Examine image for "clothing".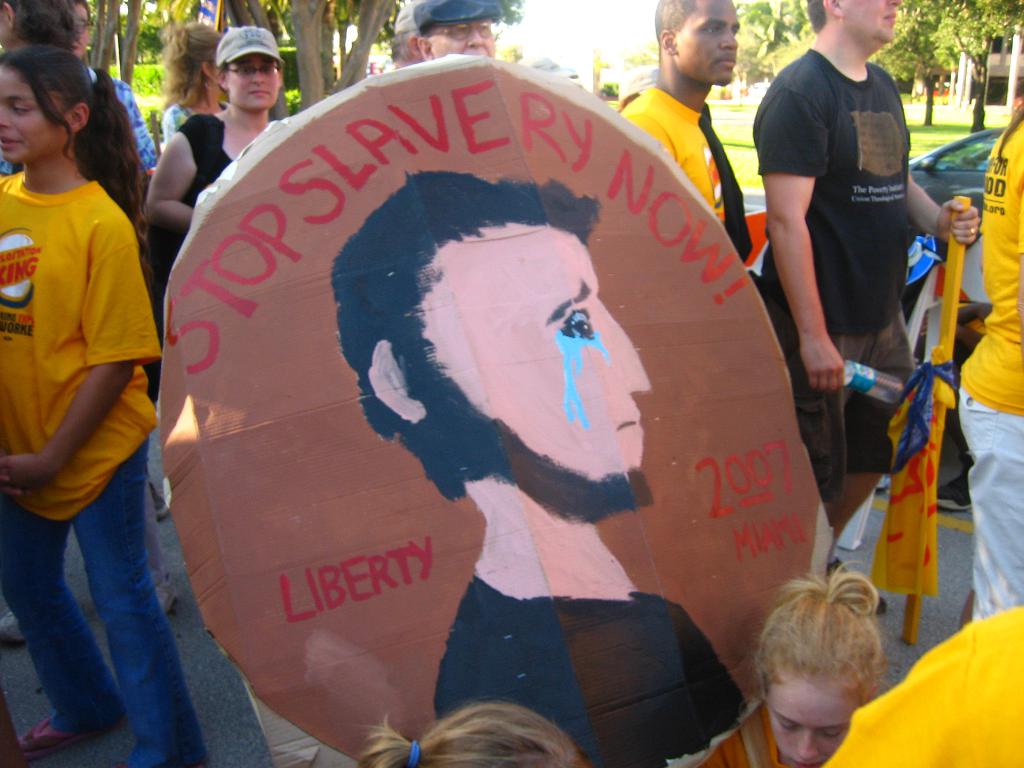
Examination result: (x1=623, y1=88, x2=729, y2=232).
